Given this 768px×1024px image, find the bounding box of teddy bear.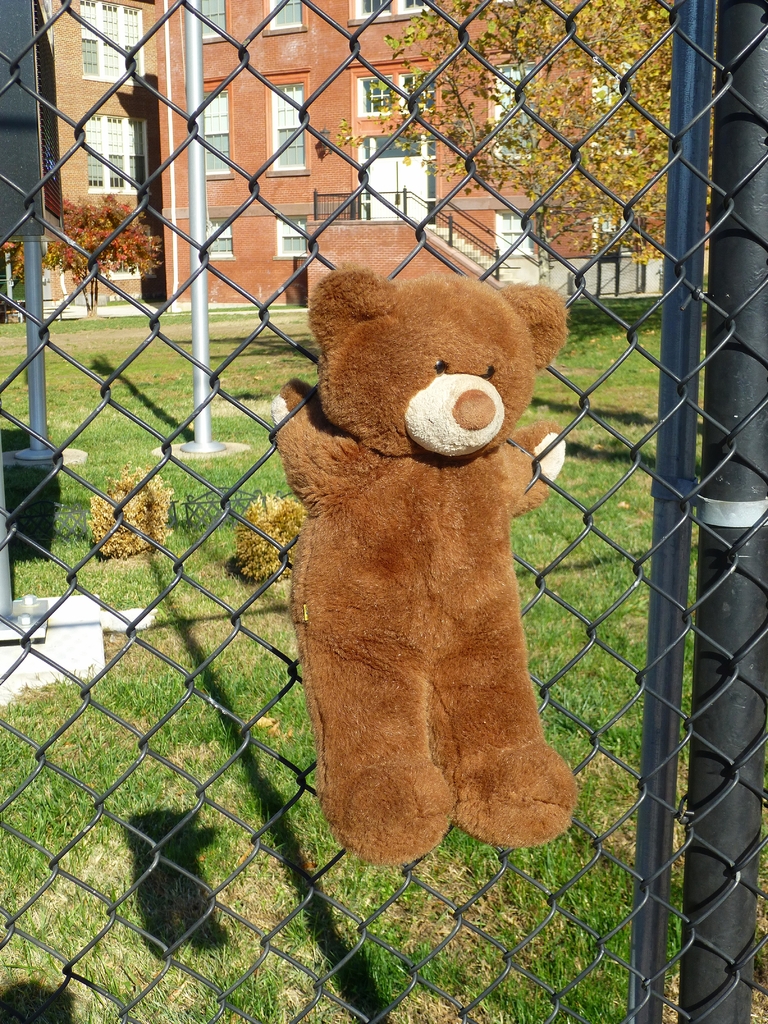
BBox(266, 260, 579, 865).
